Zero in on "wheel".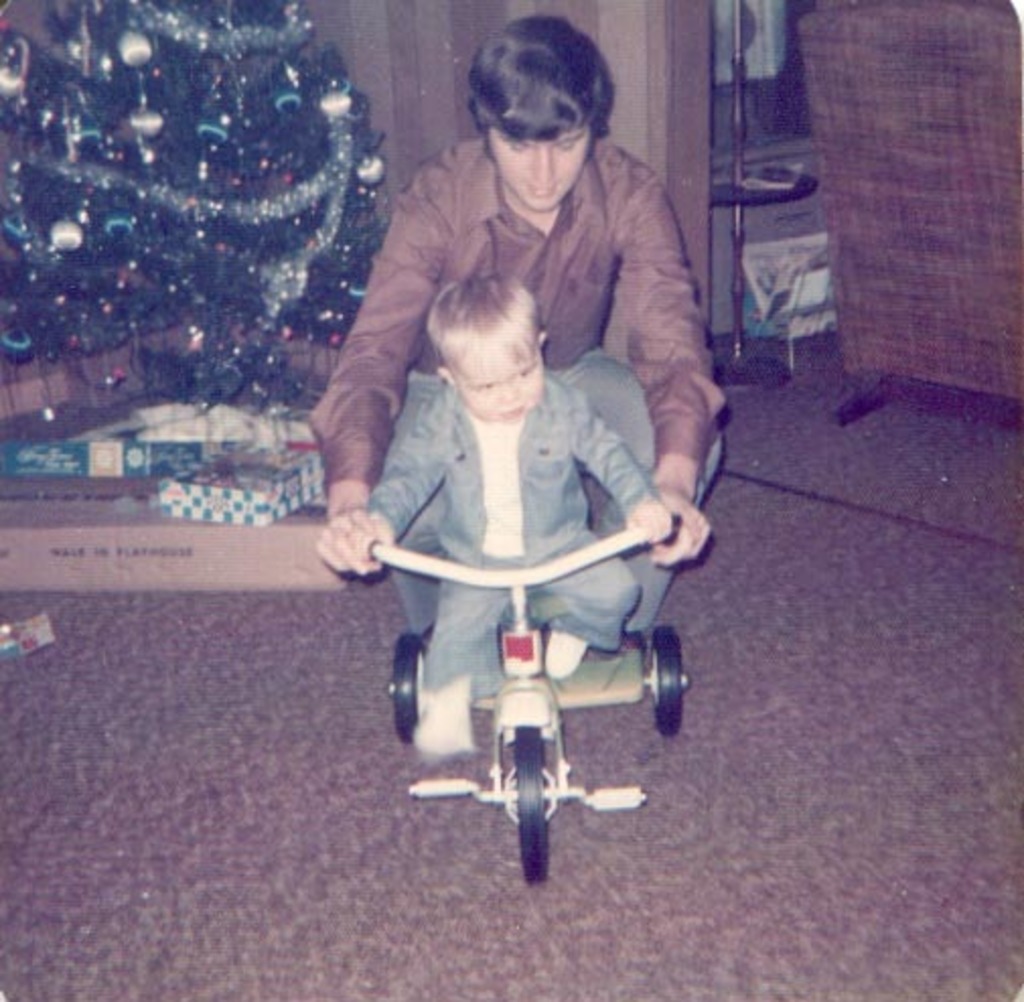
Zeroed in: select_region(507, 730, 558, 882).
